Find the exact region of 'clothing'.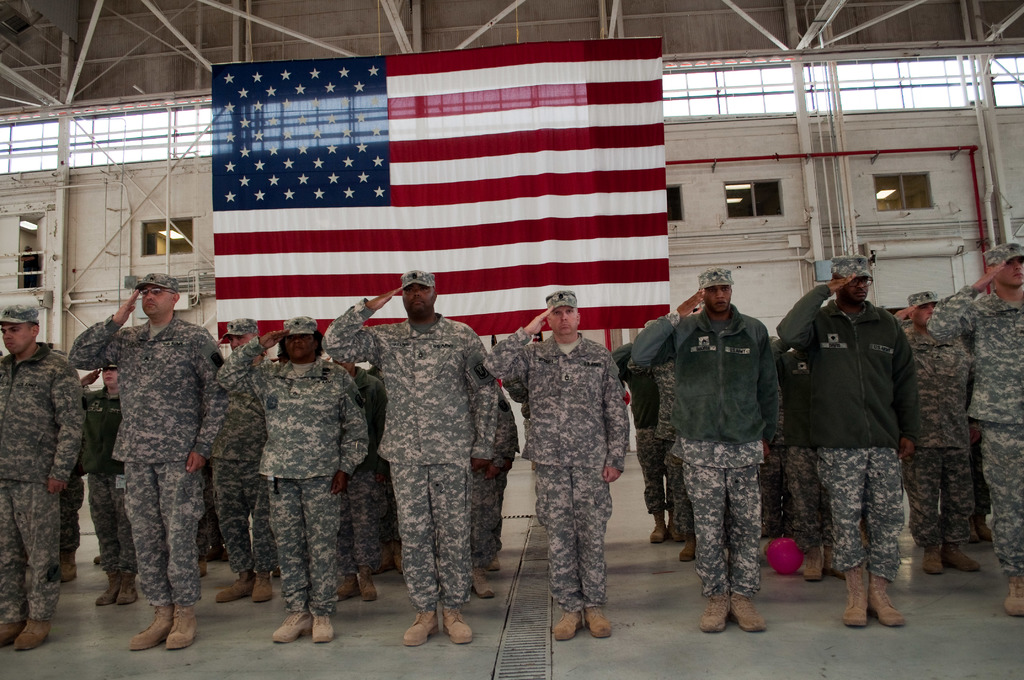
Exact region: l=488, t=329, r=630, b=611.
